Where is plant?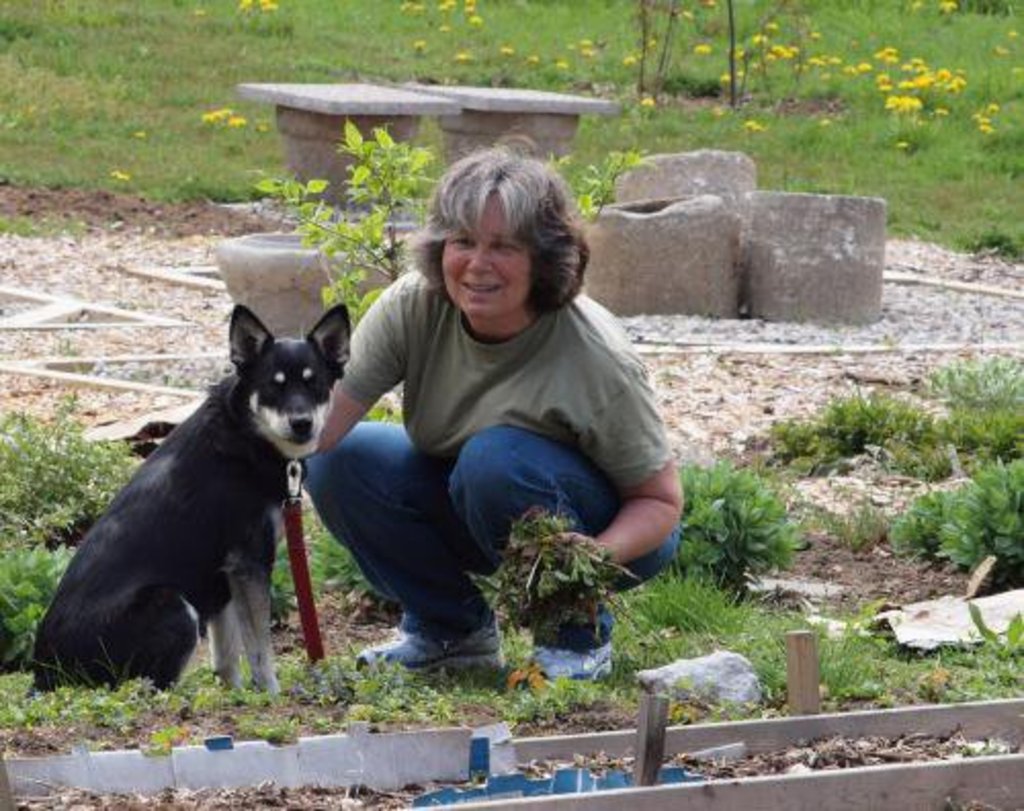
box(246, 713, 303, 739).
